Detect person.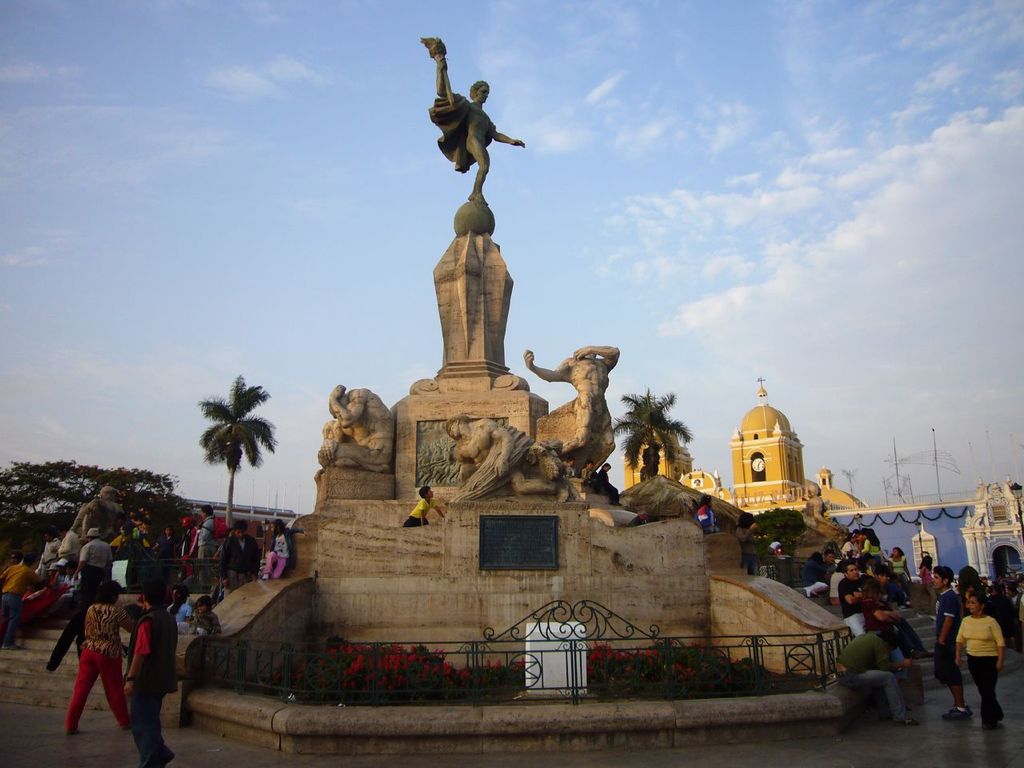
Detected at region(199, 502, 217, 575).
